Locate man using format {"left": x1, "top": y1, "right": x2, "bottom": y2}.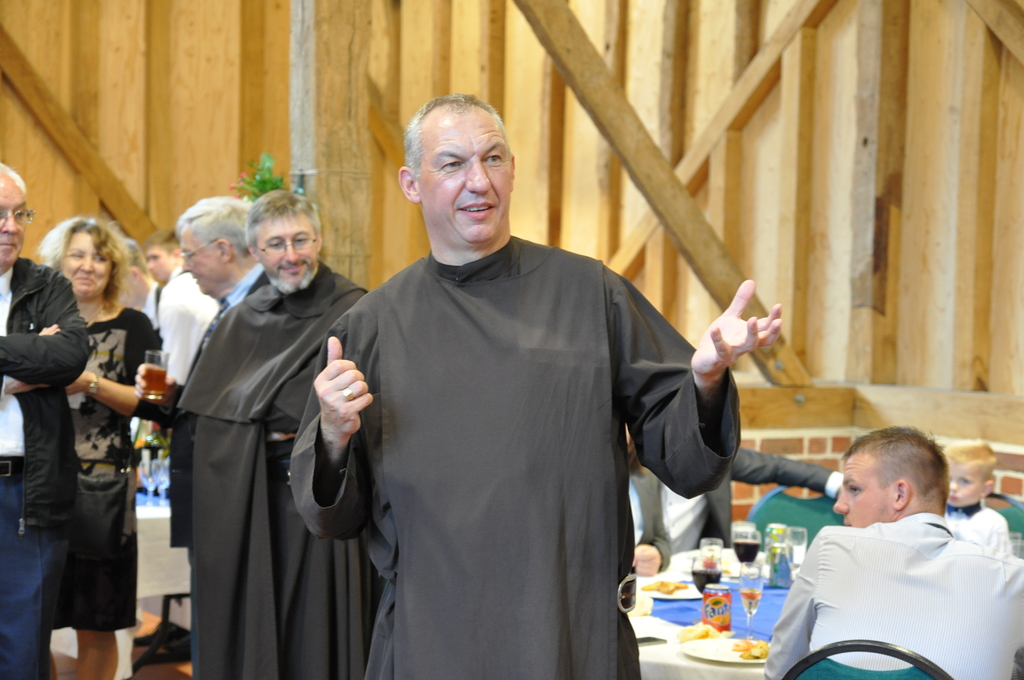
{"left": 323, "top": 92, "right": 751, "bottom": 665}.
